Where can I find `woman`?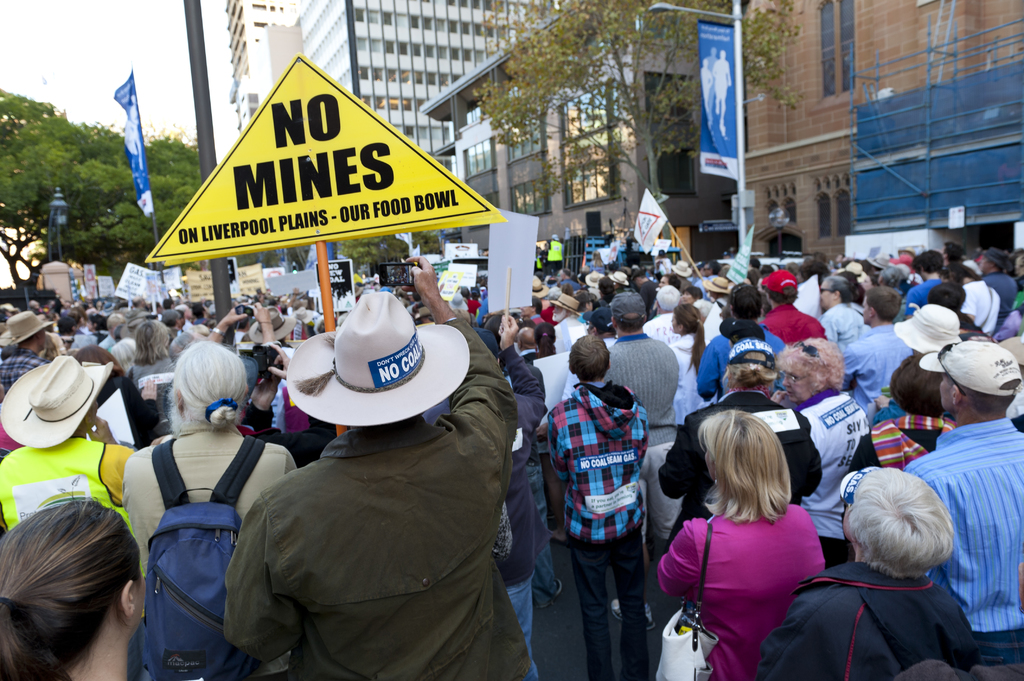
You can find it at [x1=655, y1=408, x2=826, y2=680].
